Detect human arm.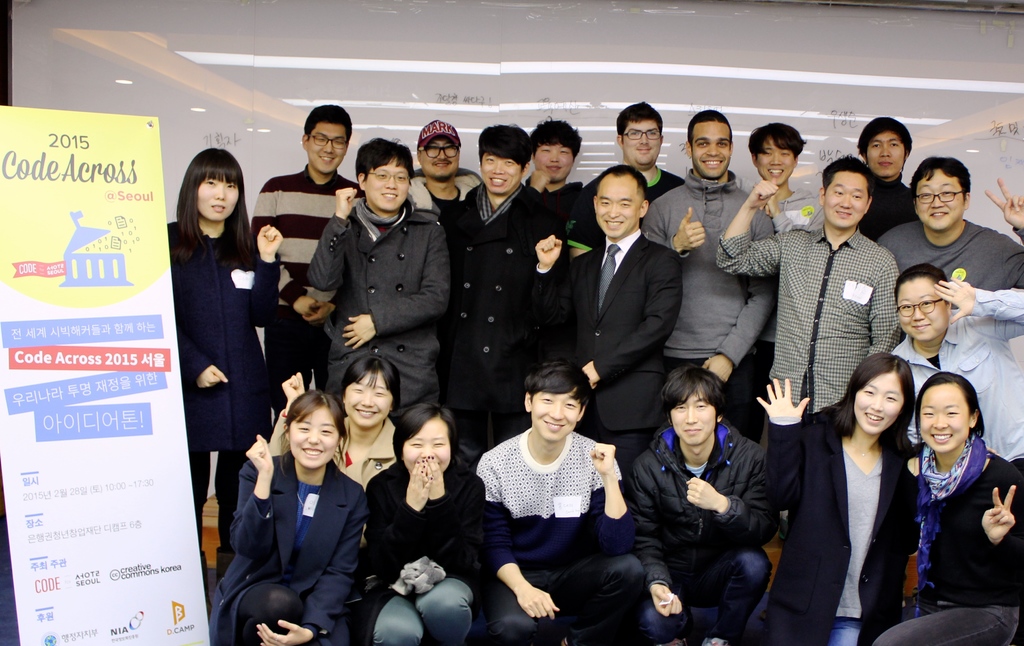
Detected at {"x1": 248, "y1": 182, "x2": 320, "y2": 319}.
